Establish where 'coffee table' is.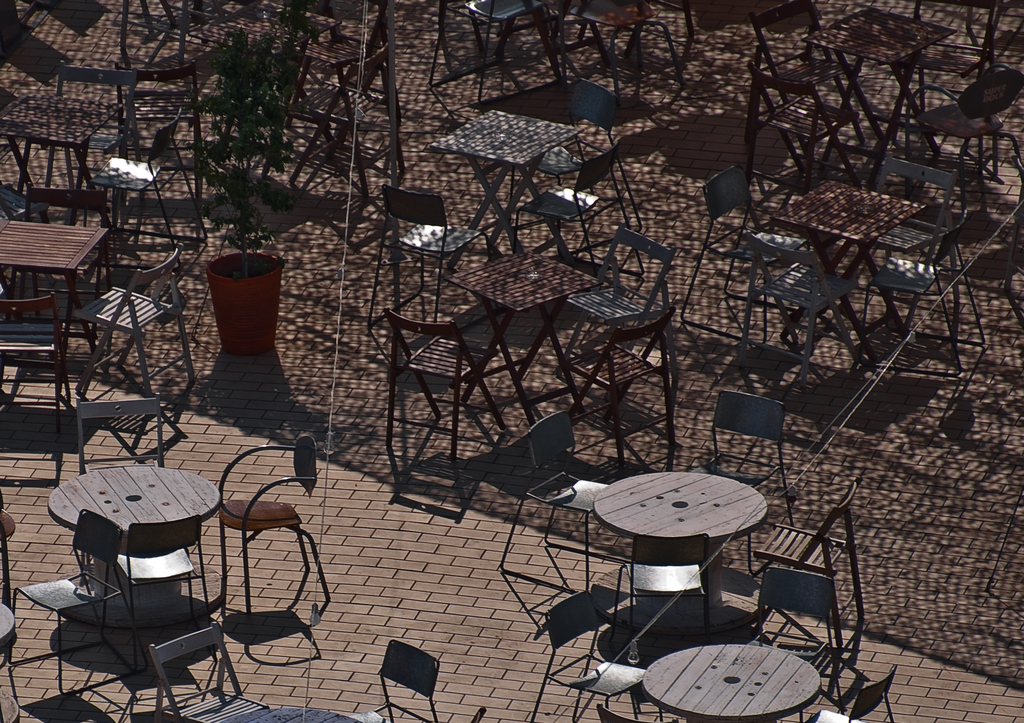
Established at detection(590, 470, 767, 626).
